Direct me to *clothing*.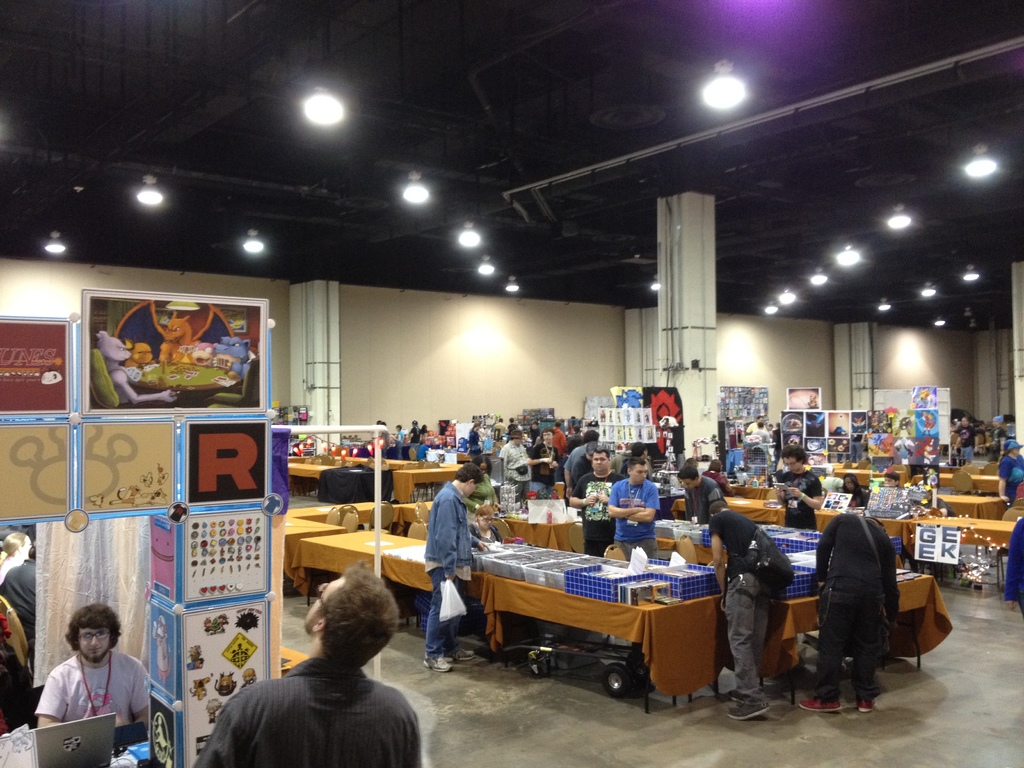
Direction: crop(422, 478, 481, 660).
